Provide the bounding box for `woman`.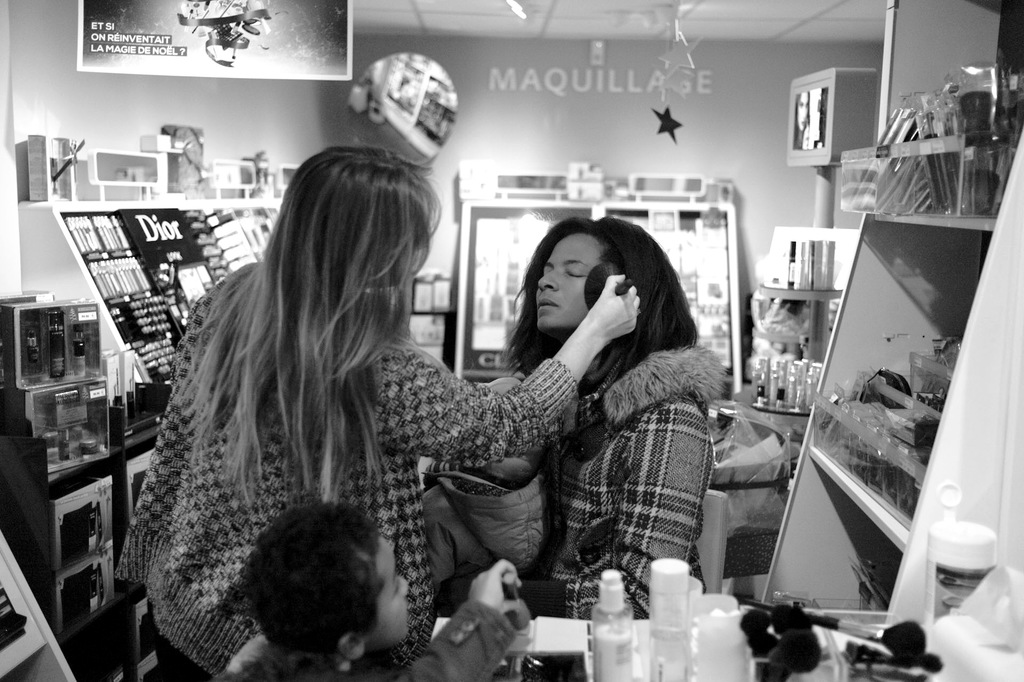
(515, 182, 741, 590).
